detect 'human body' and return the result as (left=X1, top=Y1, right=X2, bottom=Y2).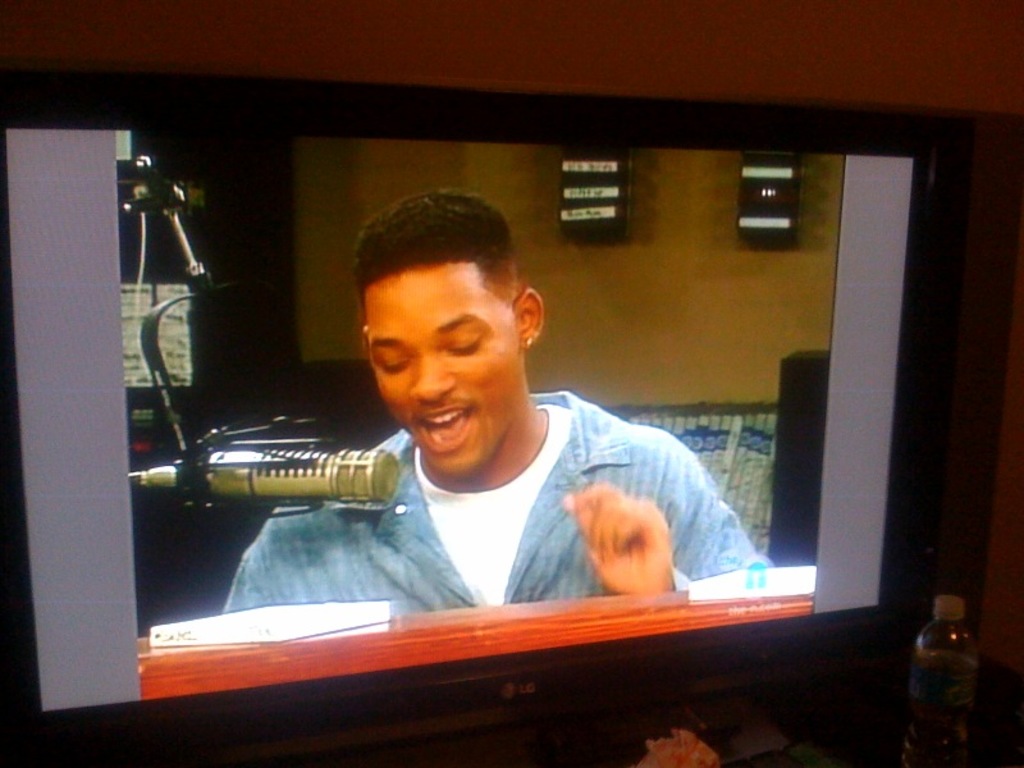
(left=223, top=184, right=777, bottom=613).
